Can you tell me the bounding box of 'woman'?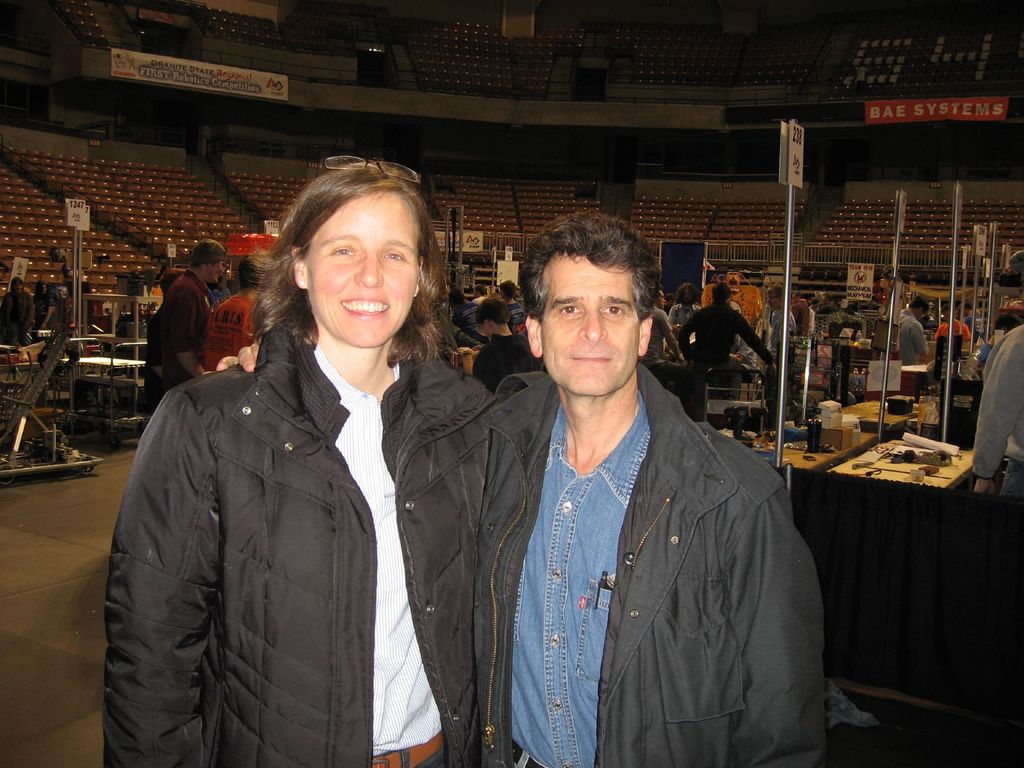
{"x1": 118, "y1": 168, "x2": 492, "y2": 767}.
